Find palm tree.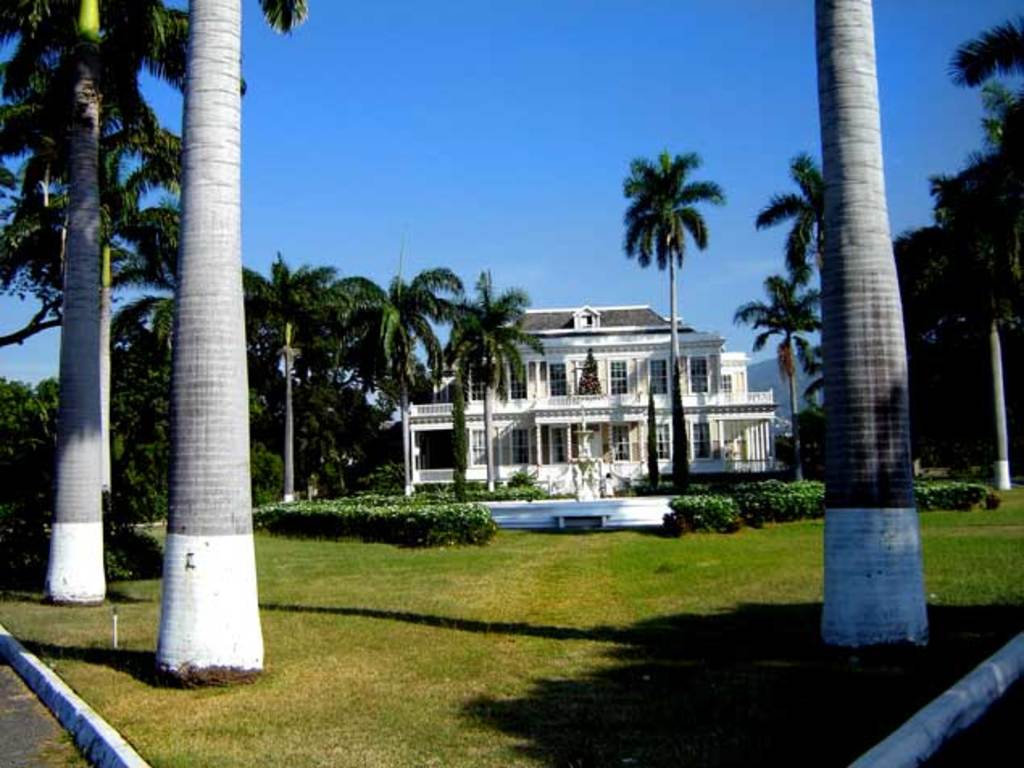
(756,147,832,281).
